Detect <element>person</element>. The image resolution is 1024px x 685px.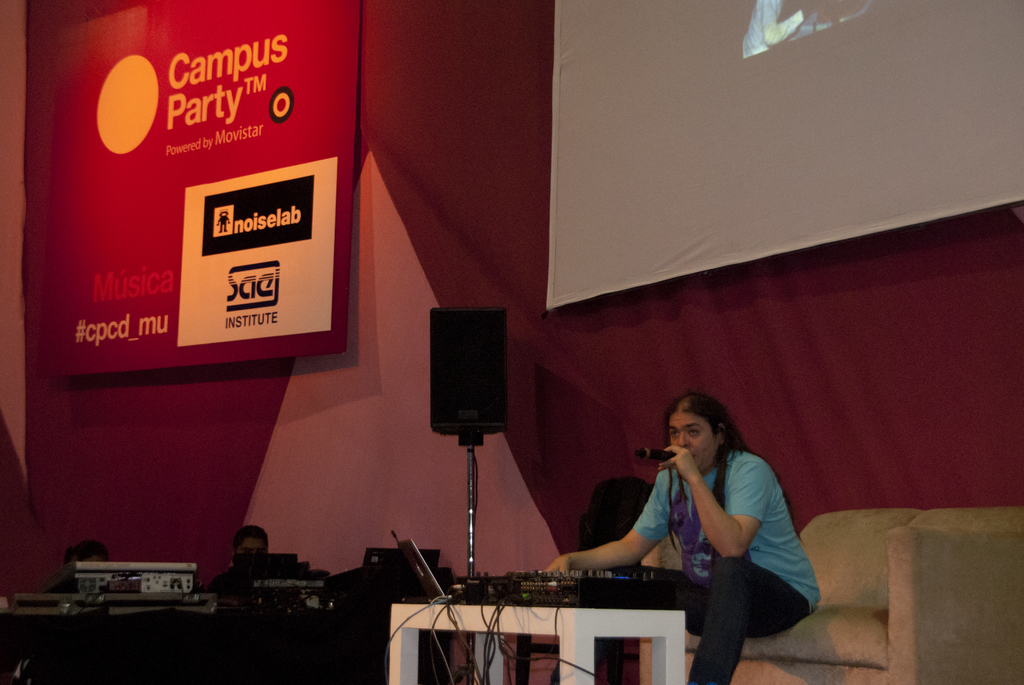
[left=580, top=388, right=800, bottom=647].
